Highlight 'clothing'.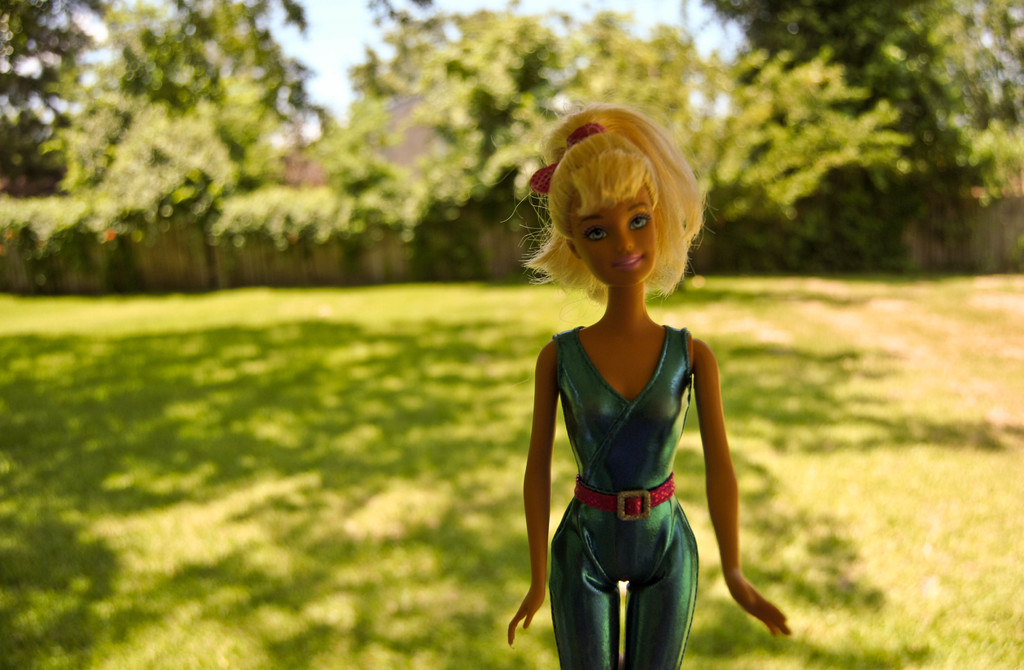
Highlighted region: {"x1": 508, "y1": 184, "x2": 764, "y2": 613}.
